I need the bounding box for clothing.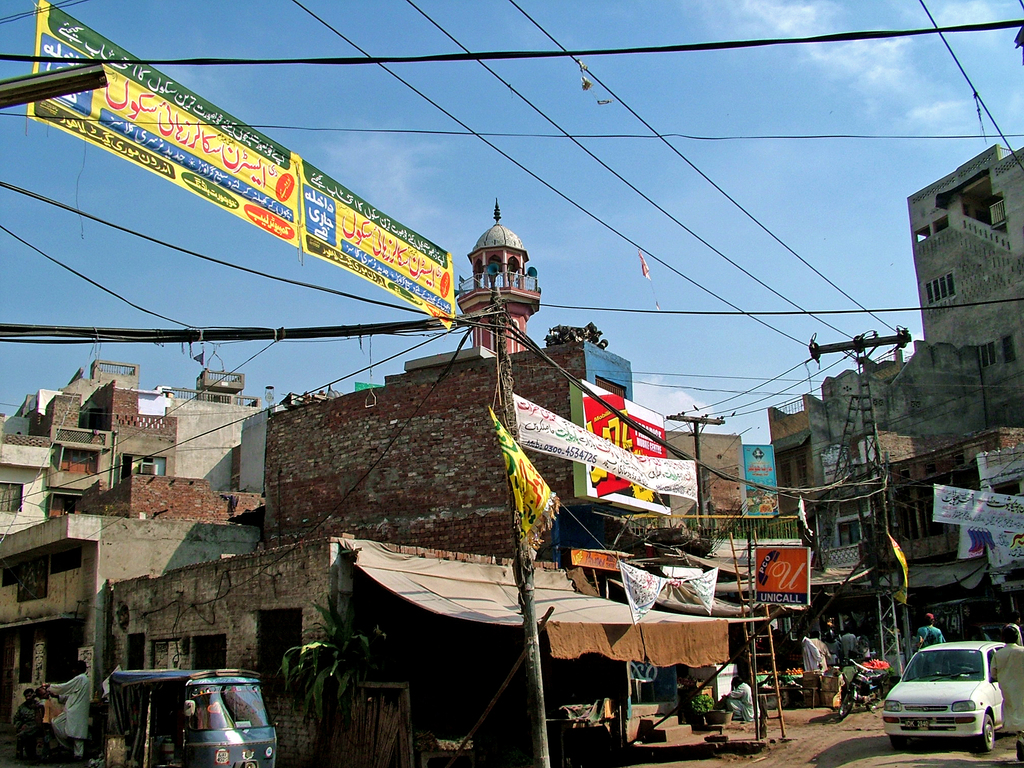
Here it is: 820,637,840,670.
